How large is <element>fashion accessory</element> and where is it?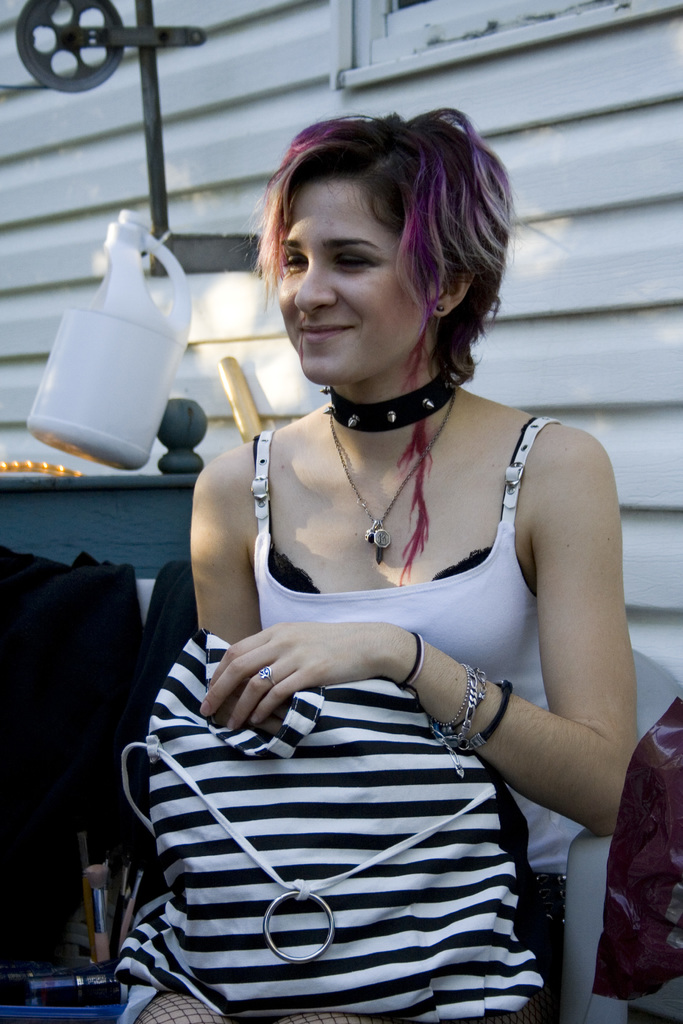
Bounding box: x1=325, y1=388, x2=459, y2=561.
